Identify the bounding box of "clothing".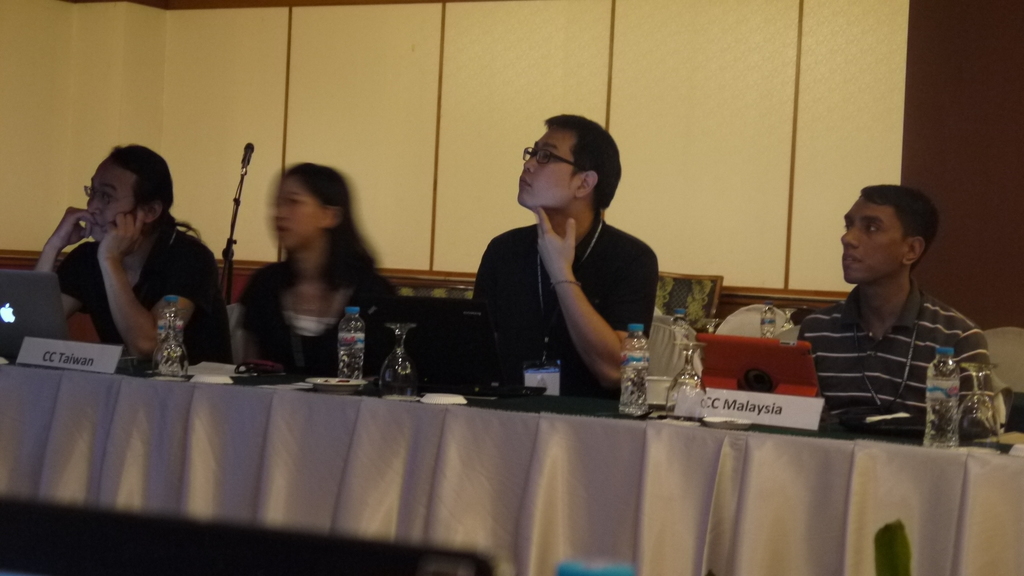
left=52, top=218, right=228, bottom=372.
